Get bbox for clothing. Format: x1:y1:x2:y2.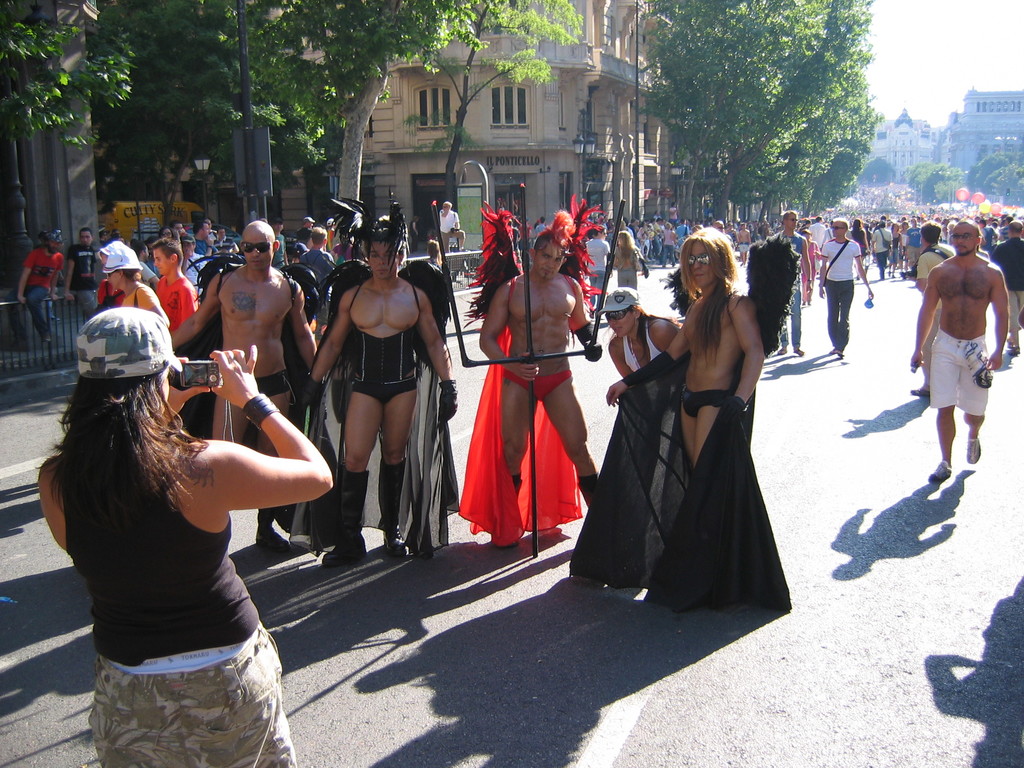
63:443:301:767.
